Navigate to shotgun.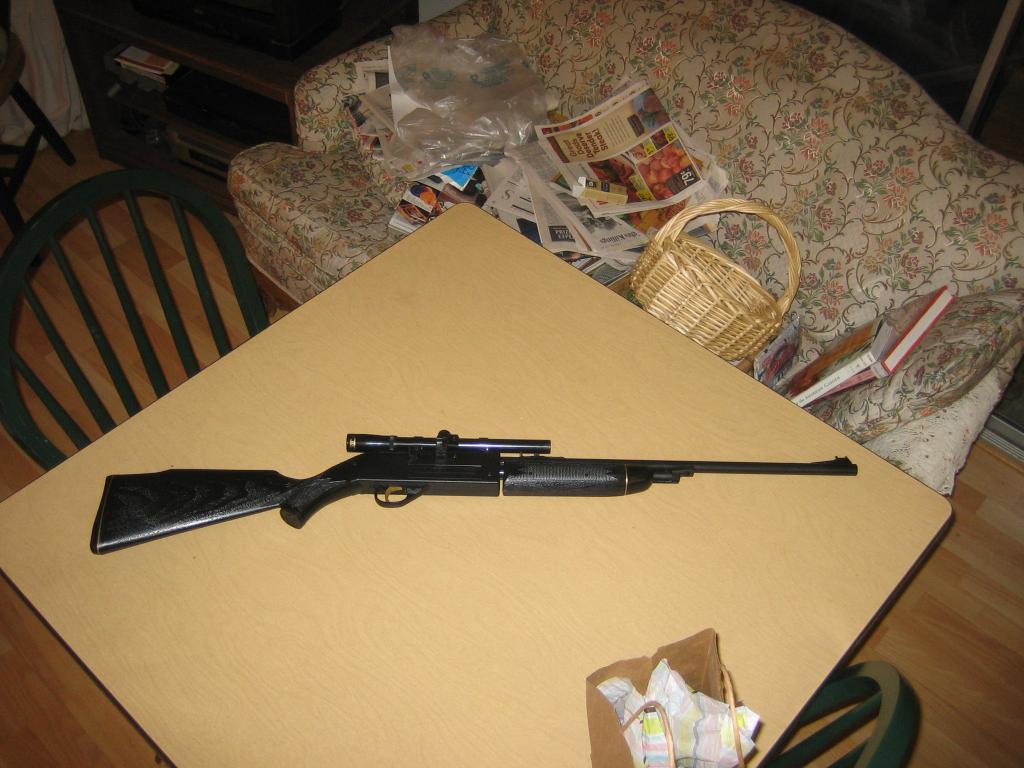
Navigation target: detection(94, 431, 858, 552).
